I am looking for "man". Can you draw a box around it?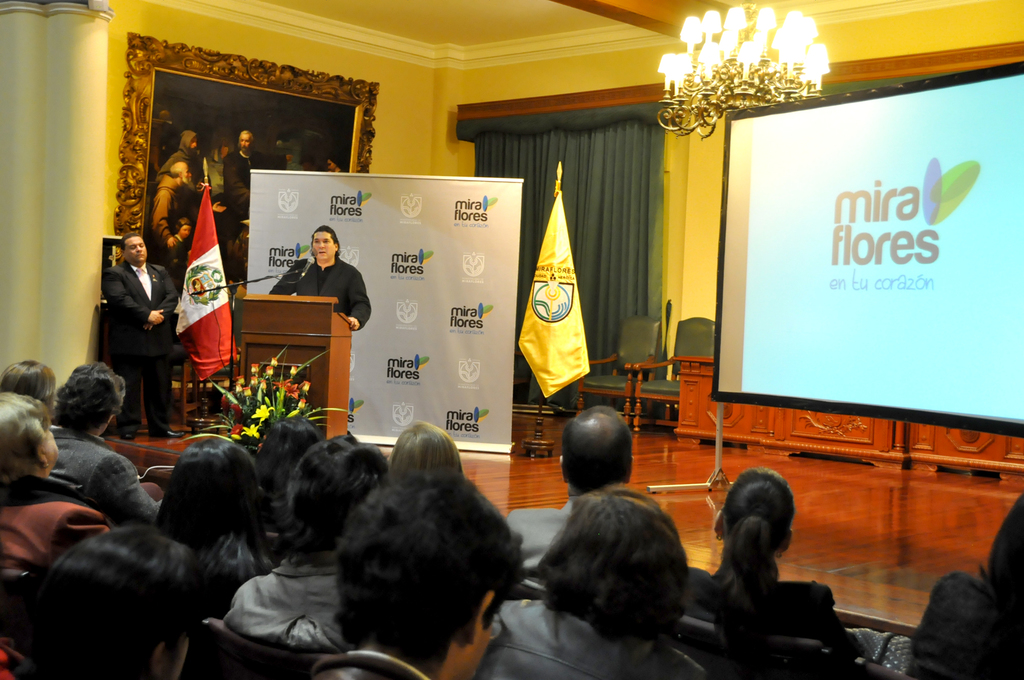
Sure, the bounding box is select_region(504, 409, 633, 581).
